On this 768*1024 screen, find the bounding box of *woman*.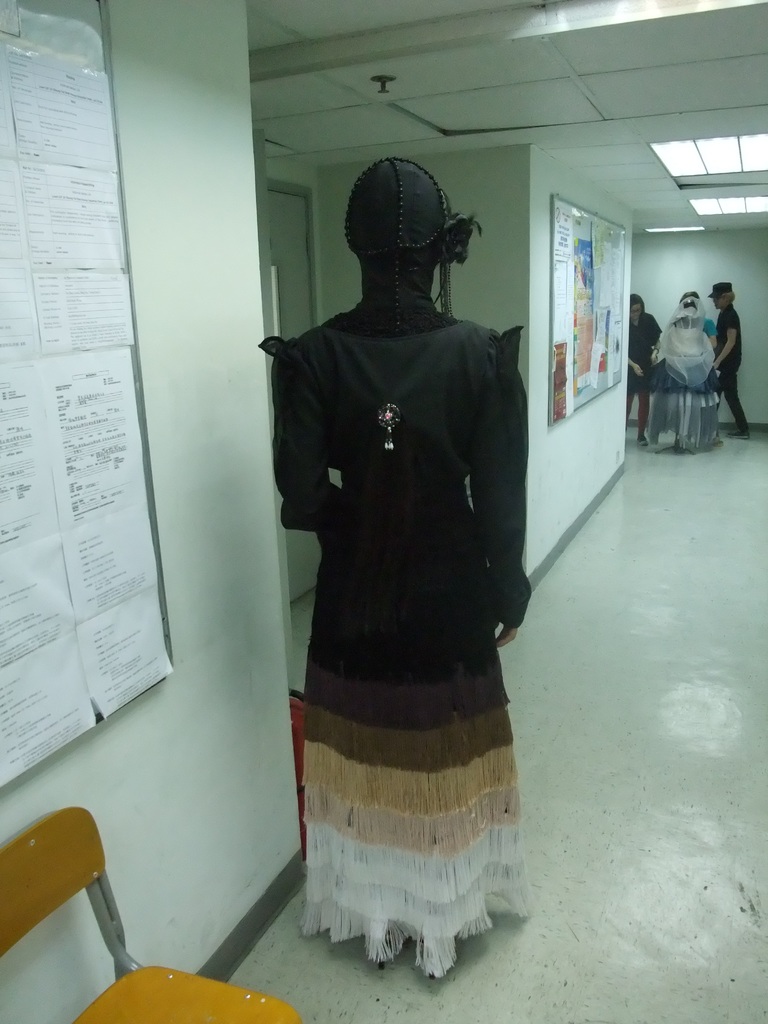
Bounding box: pyautogui.locateOnScreen(623, 292, 662, 447).
